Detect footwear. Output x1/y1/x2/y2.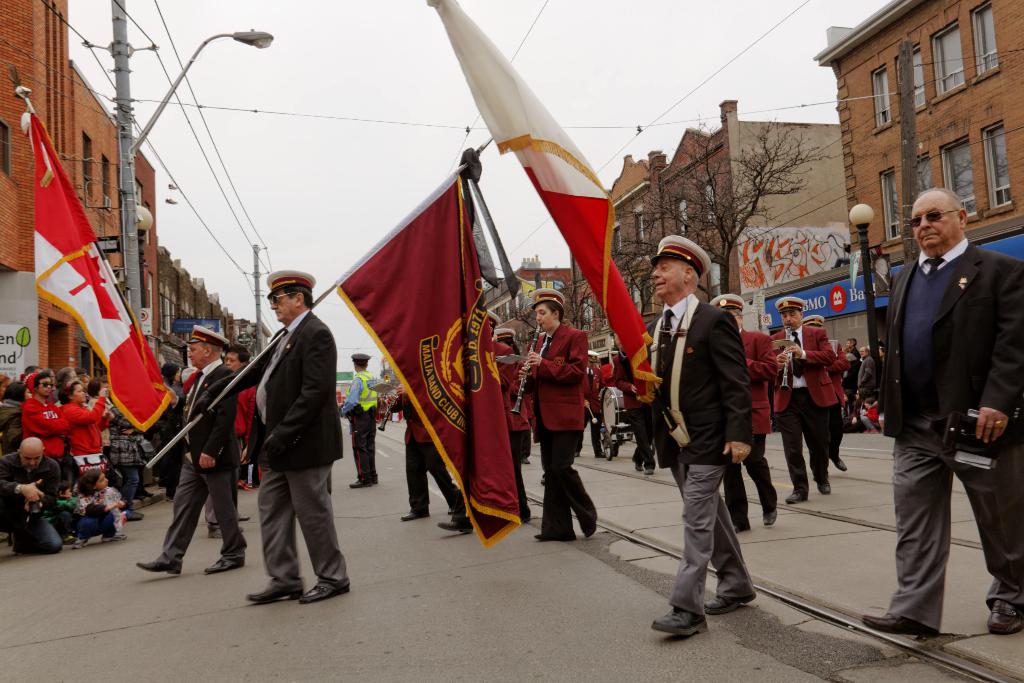
782/494/808/506.
